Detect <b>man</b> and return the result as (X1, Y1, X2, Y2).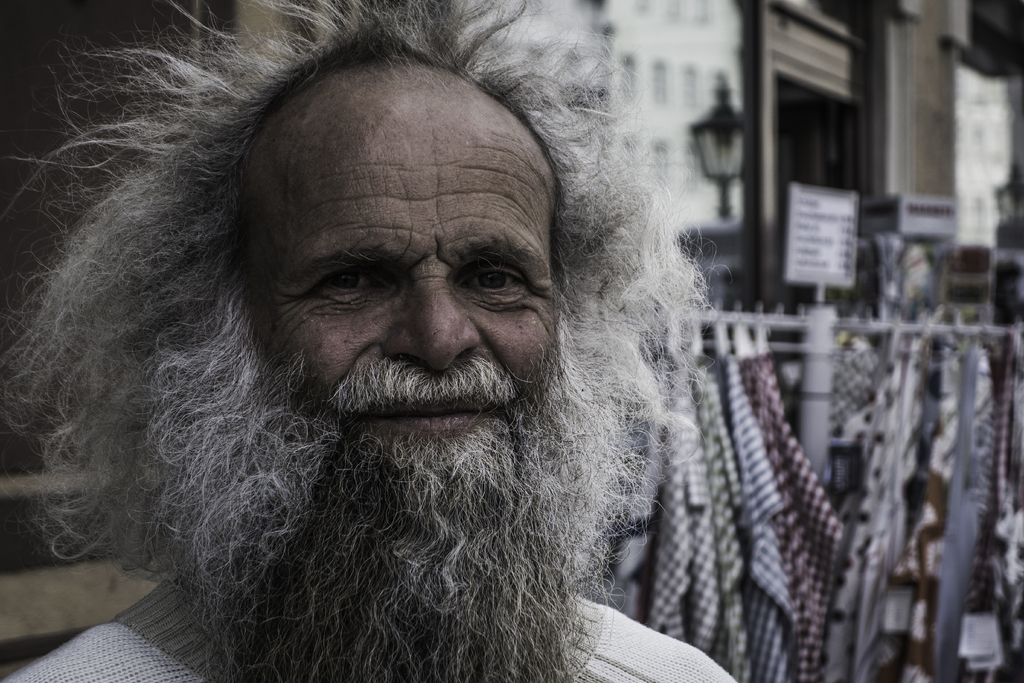
(0, 0, 734, 682).
